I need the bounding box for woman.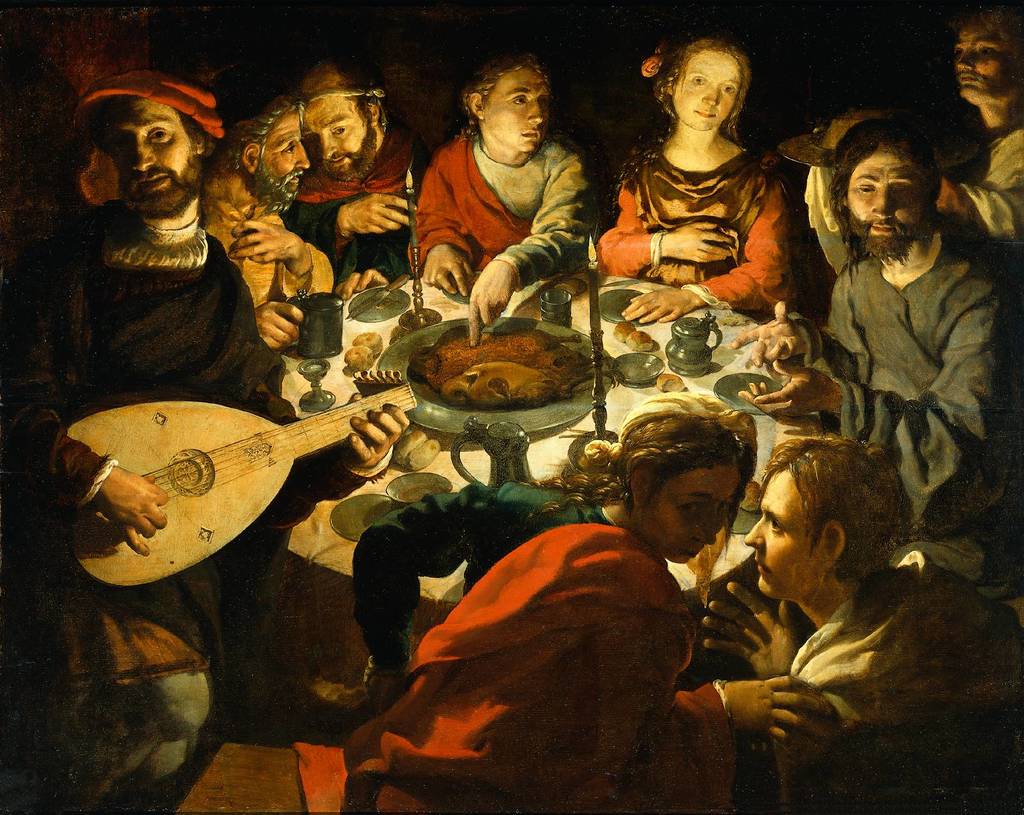
Here it is: box(351, 390, 840, 814).
